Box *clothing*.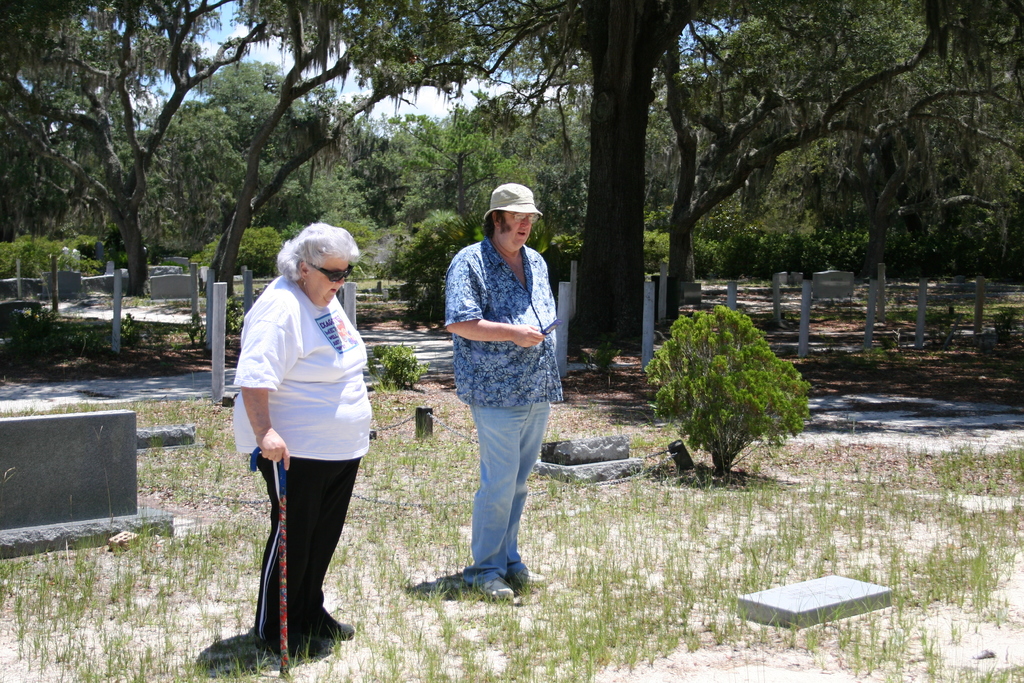
pyautogui.locateOnScreen(442, 235, 566, 400).
